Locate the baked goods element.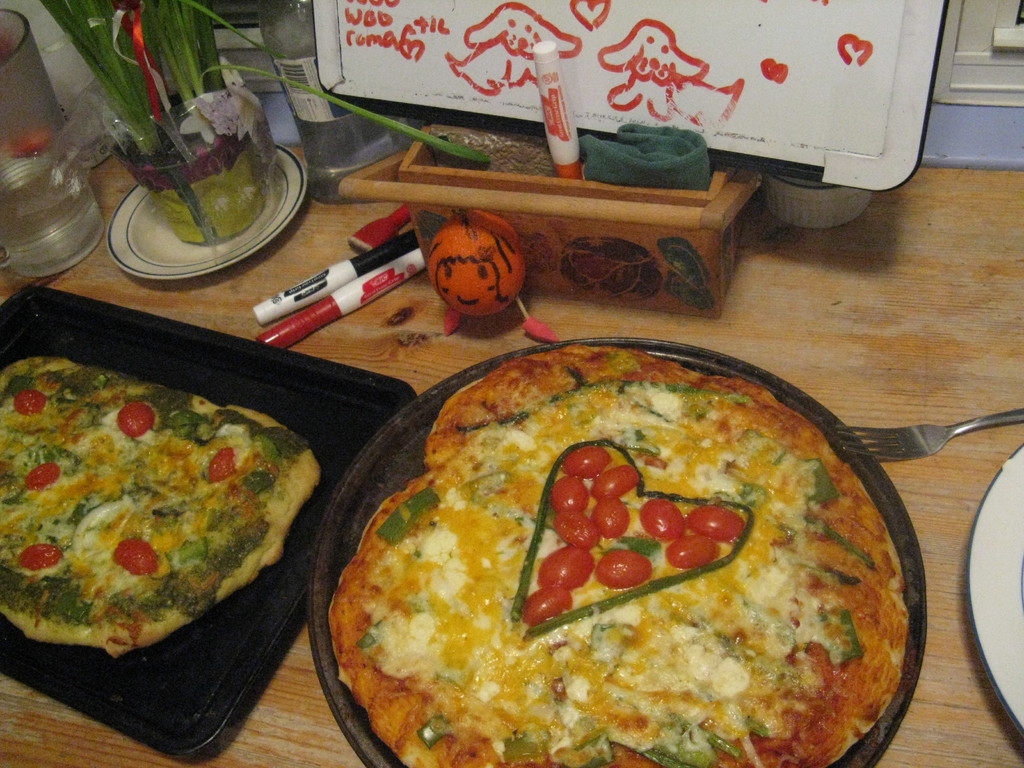
Element bbox: <region>1, 347, 330, 666</region>.
